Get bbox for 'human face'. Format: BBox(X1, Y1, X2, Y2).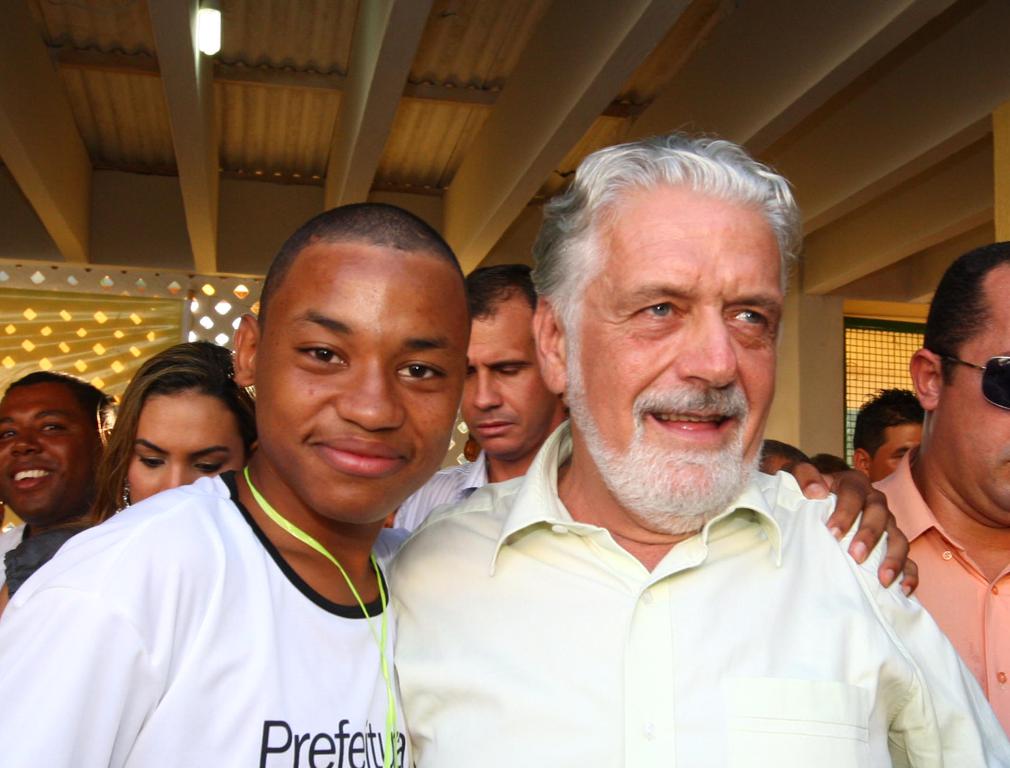
BBox(458, 309, 550, 463).
